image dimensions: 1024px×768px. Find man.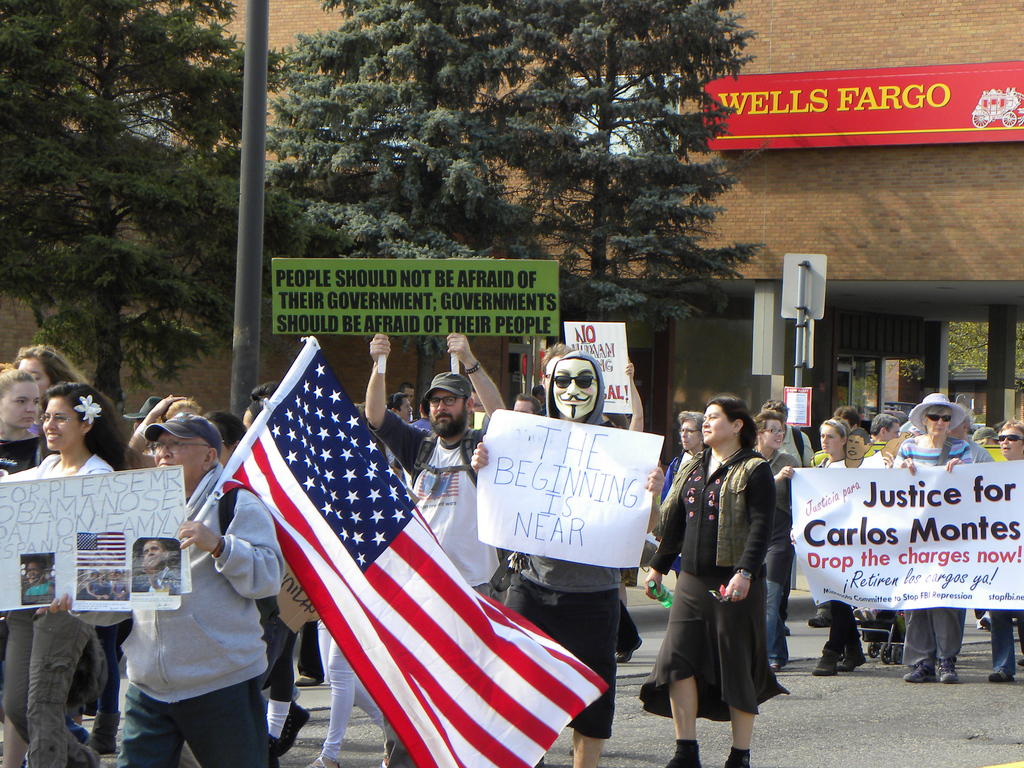
{"left": 886, "top": 394, "right": 980, "bottom": 684}.
